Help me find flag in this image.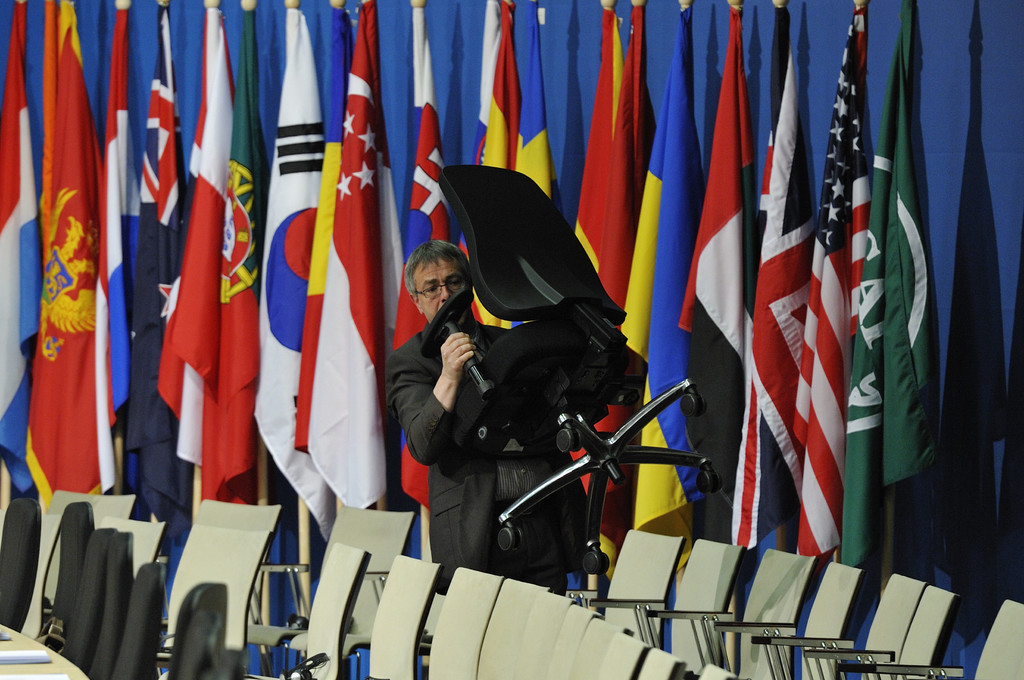
Found it: [860, 0, 931, 556].
